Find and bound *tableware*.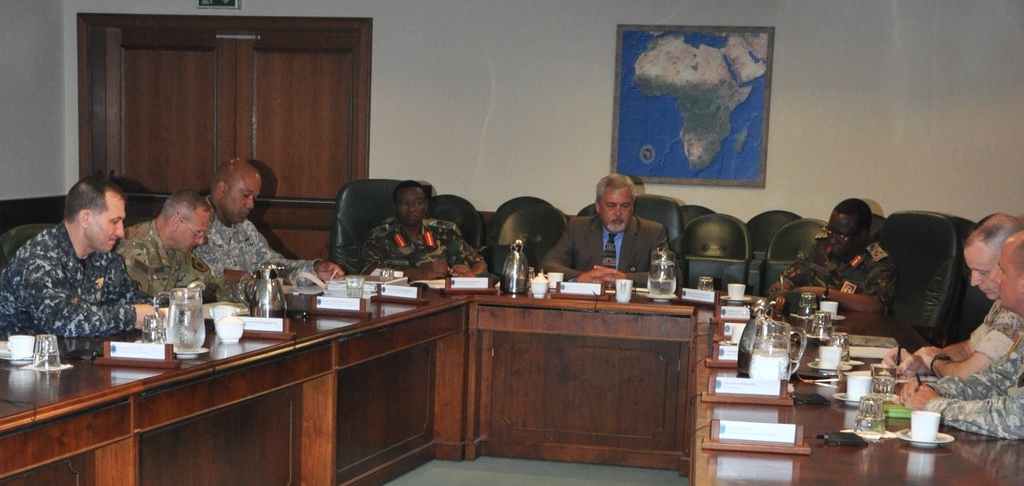
Bound: x1=832, y1=390, x2=860, y2=406.
